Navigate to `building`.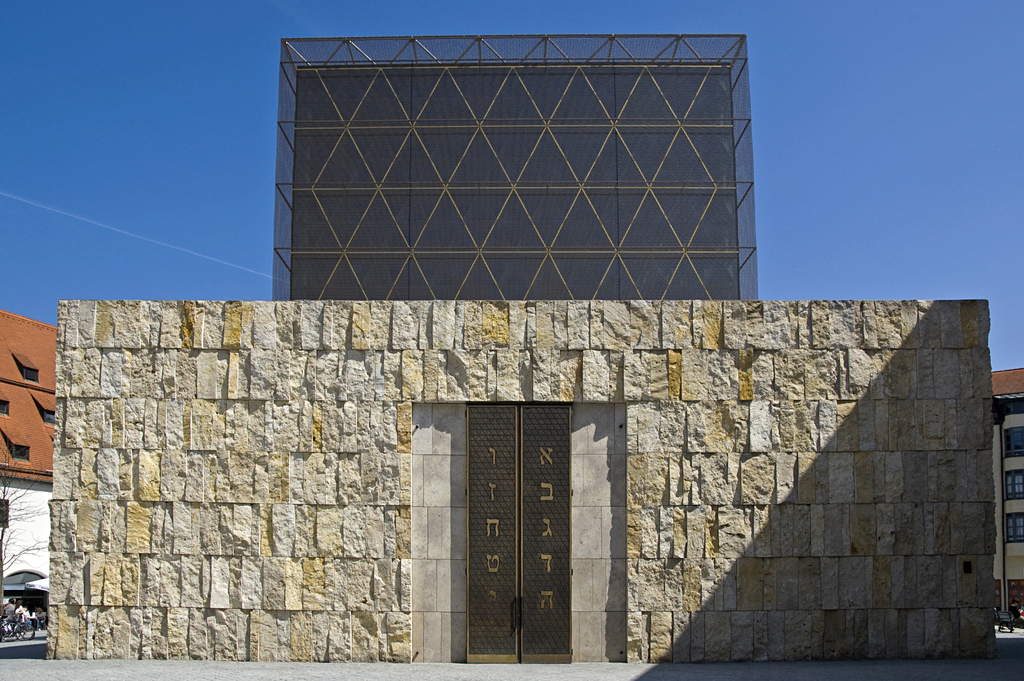
Navigation target: (x1=989, y1=368, x2=1023, y2=609).
